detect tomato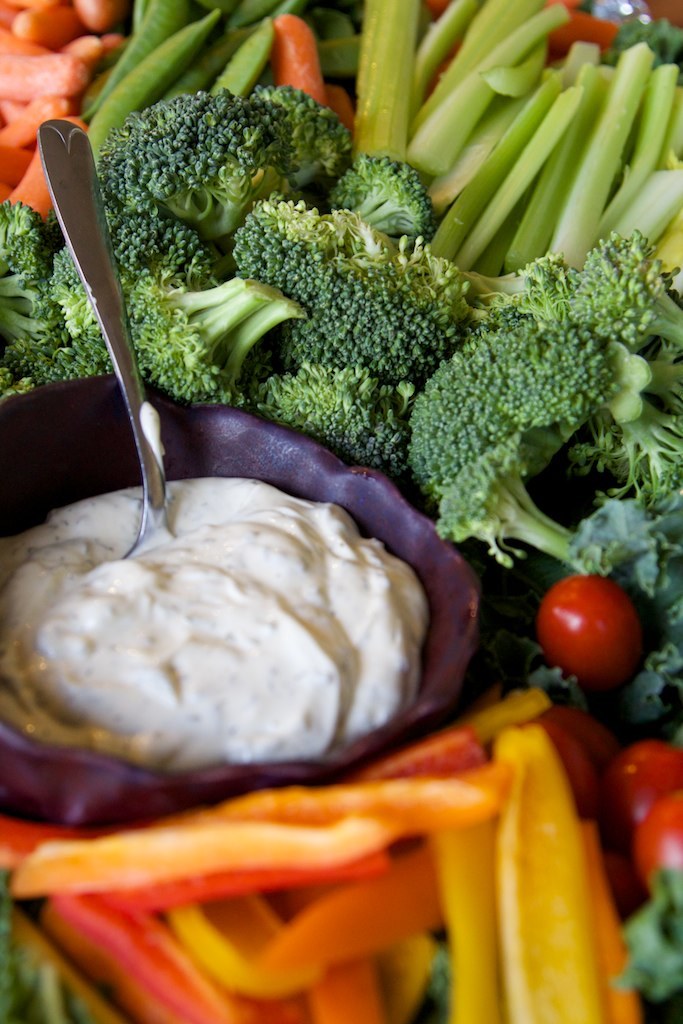
628/792/682/889
